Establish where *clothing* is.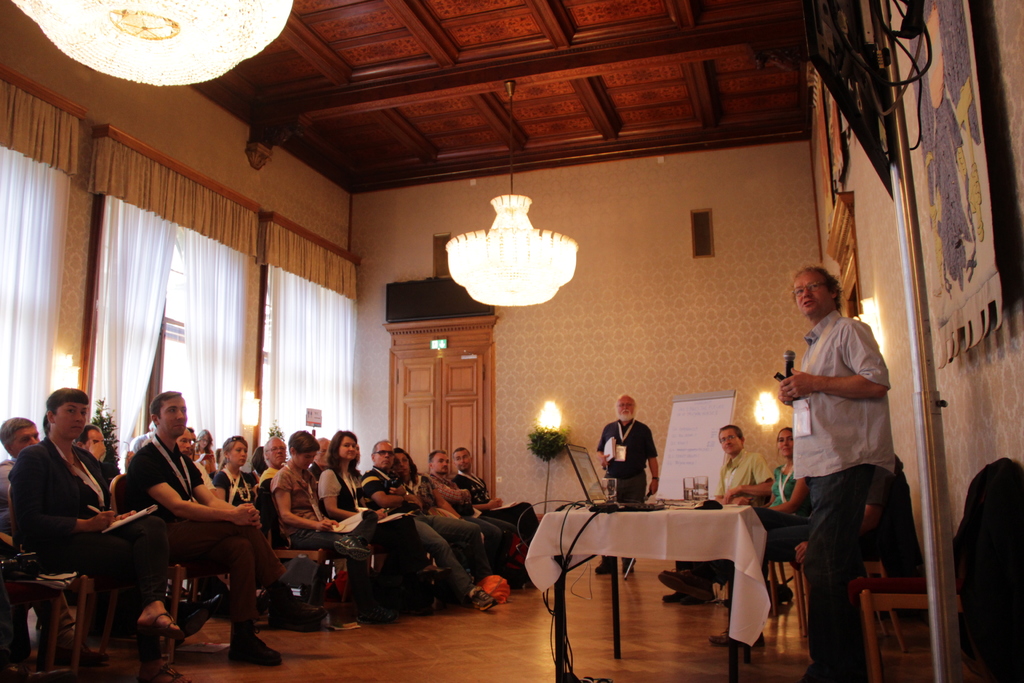
Established at [x1=684, y1=441, x2=819, y2=582].
